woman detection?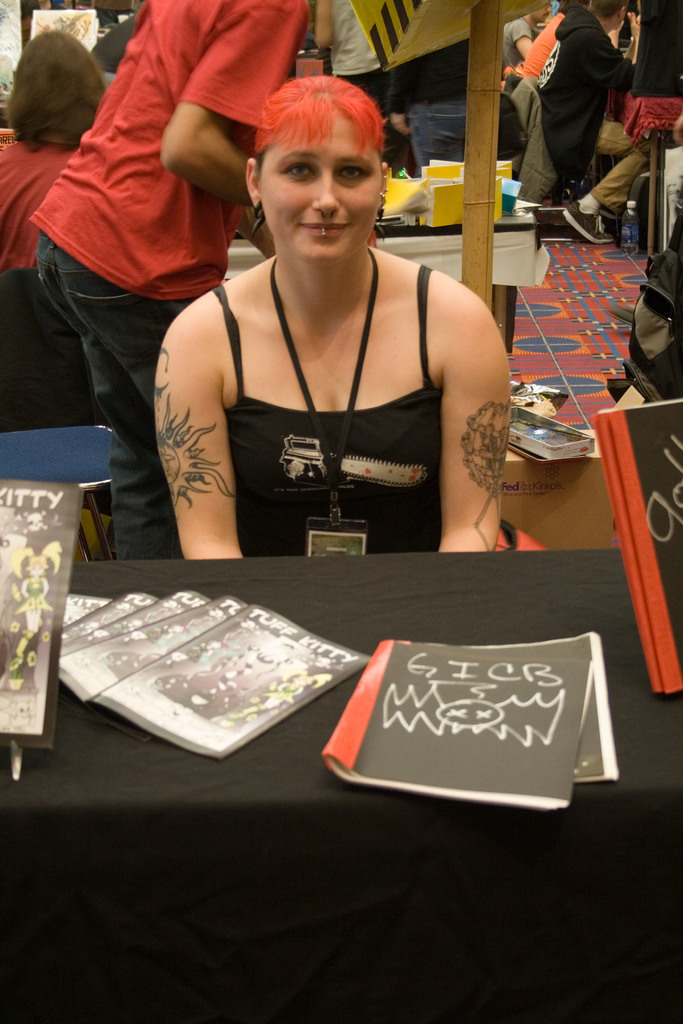
x1=147, y1=49, x2=500, y2=572
